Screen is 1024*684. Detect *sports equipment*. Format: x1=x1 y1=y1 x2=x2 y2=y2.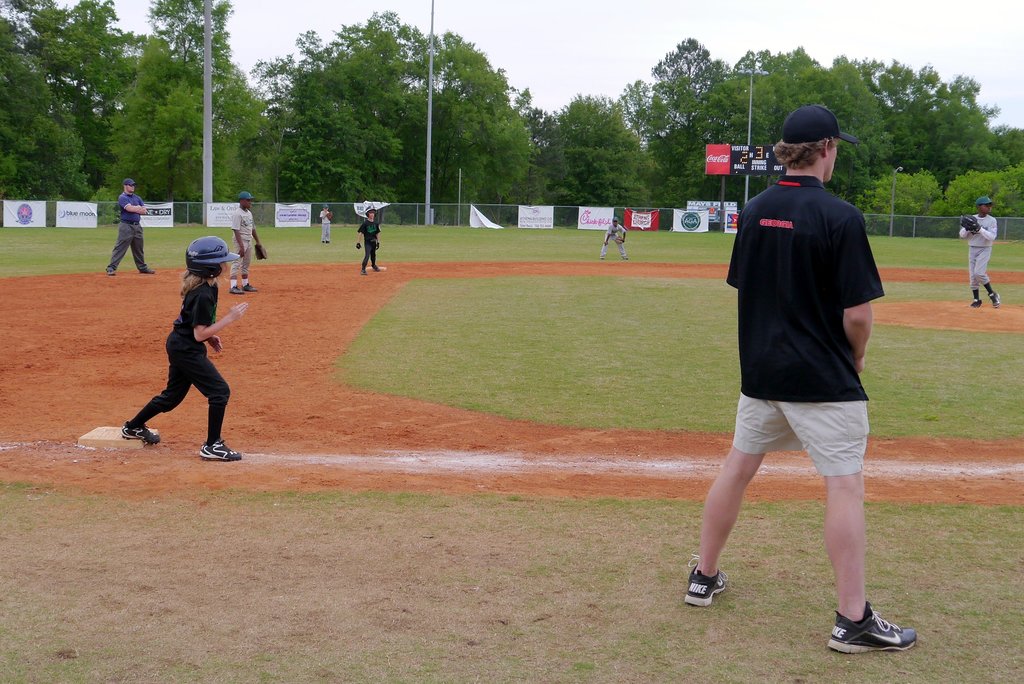
x1=254 y1=244 x2=268 y2=262.
